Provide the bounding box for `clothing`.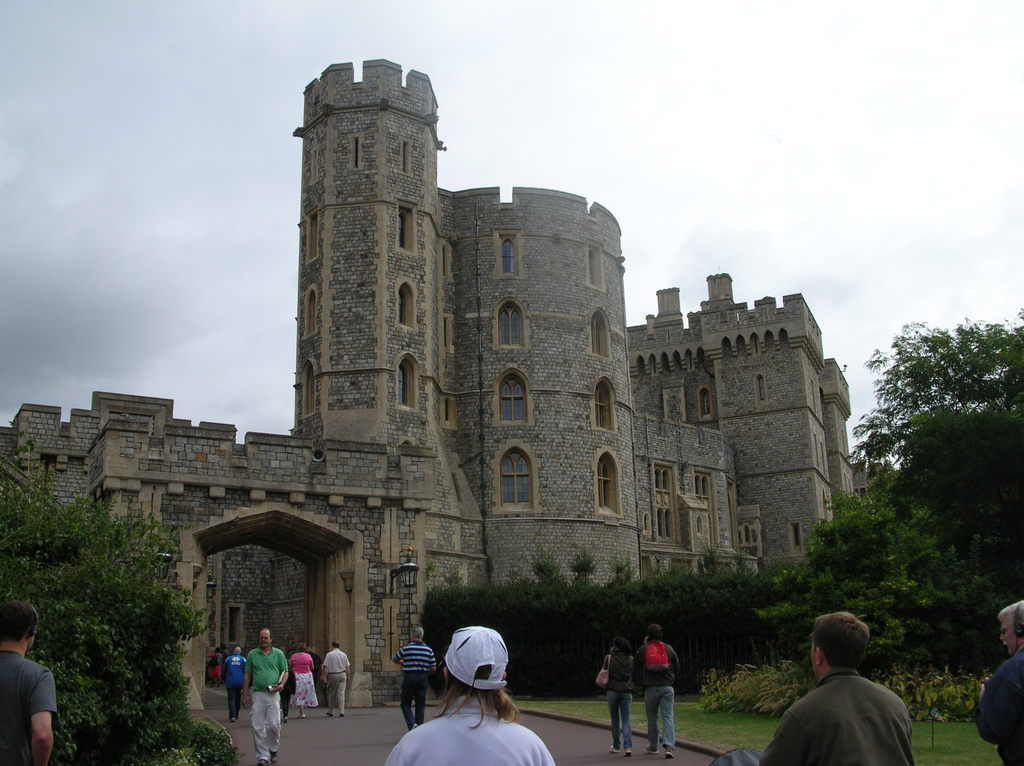
pyautogui.locateOnScreen(205, 649, 224, 678).
